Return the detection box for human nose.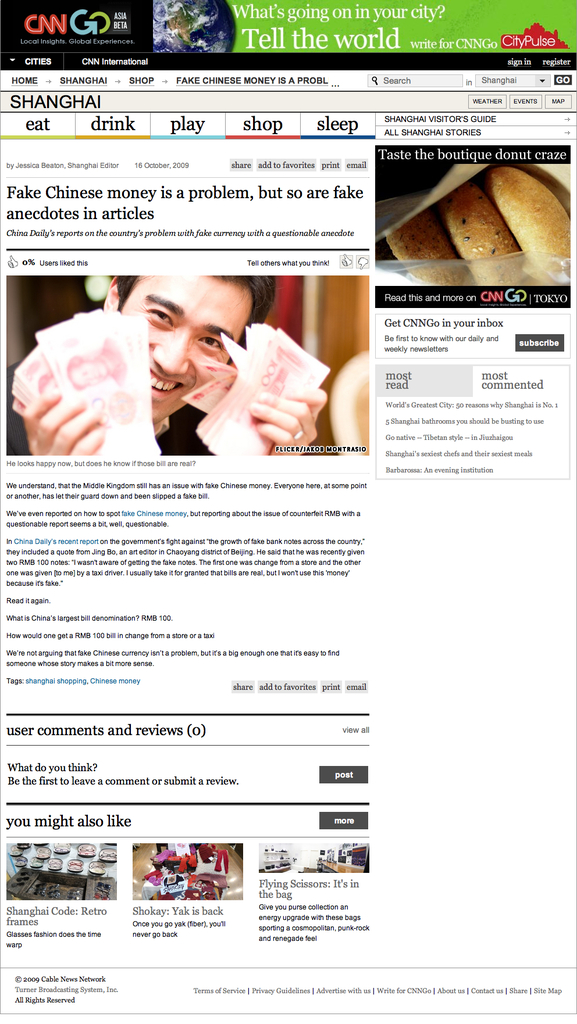
select_region(153, 326, 192, 381).
